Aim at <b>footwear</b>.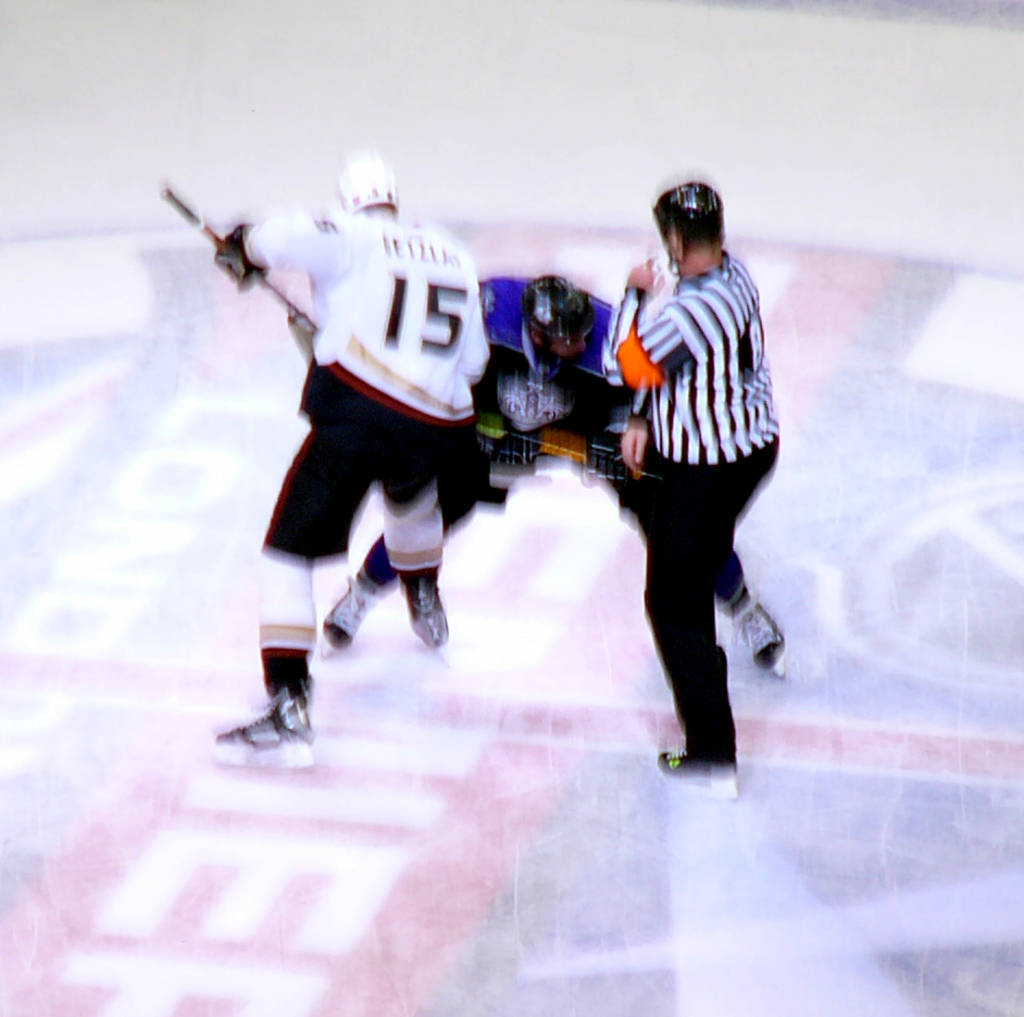
Aimed at box(398, 579, 451, 649).
